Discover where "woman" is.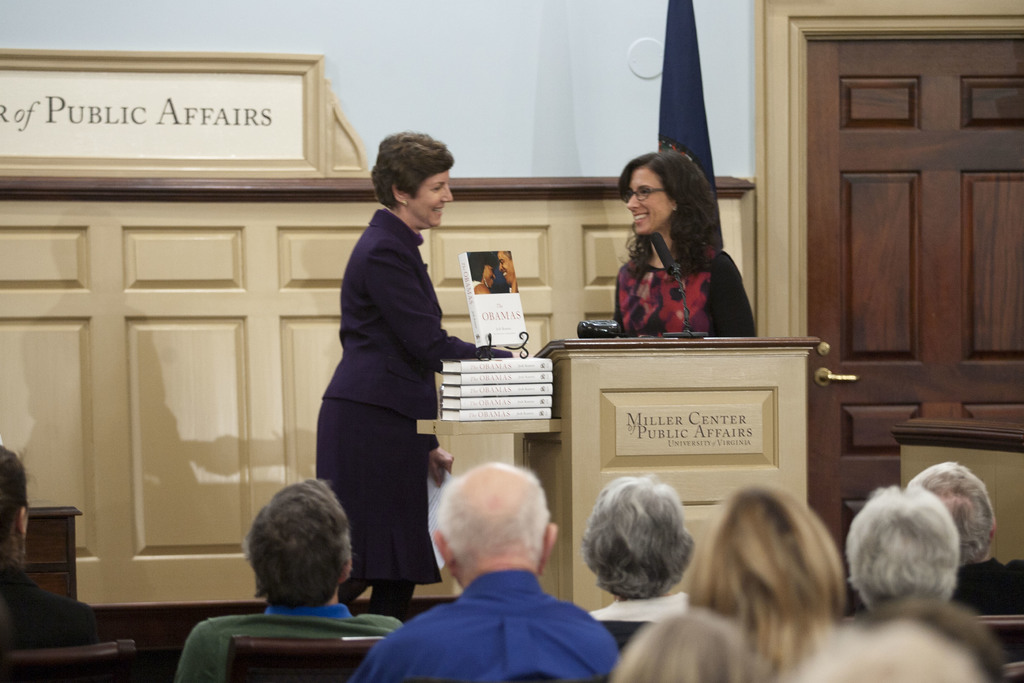
Discovered at 610,143,757,336.
